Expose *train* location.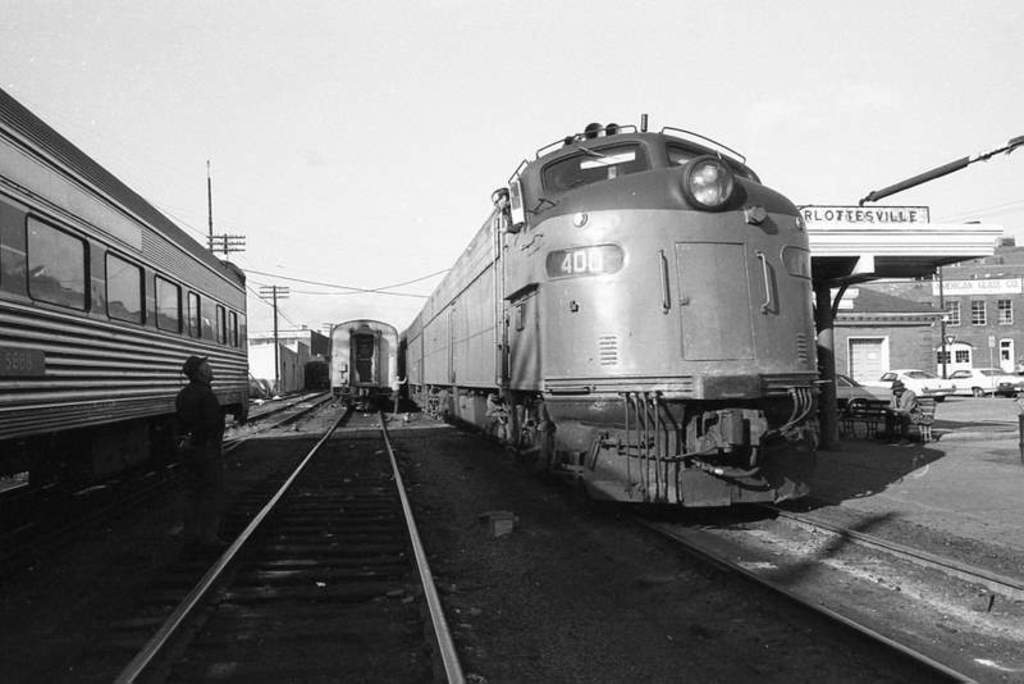
Exposed at box=[0, 87, 257, 502].
